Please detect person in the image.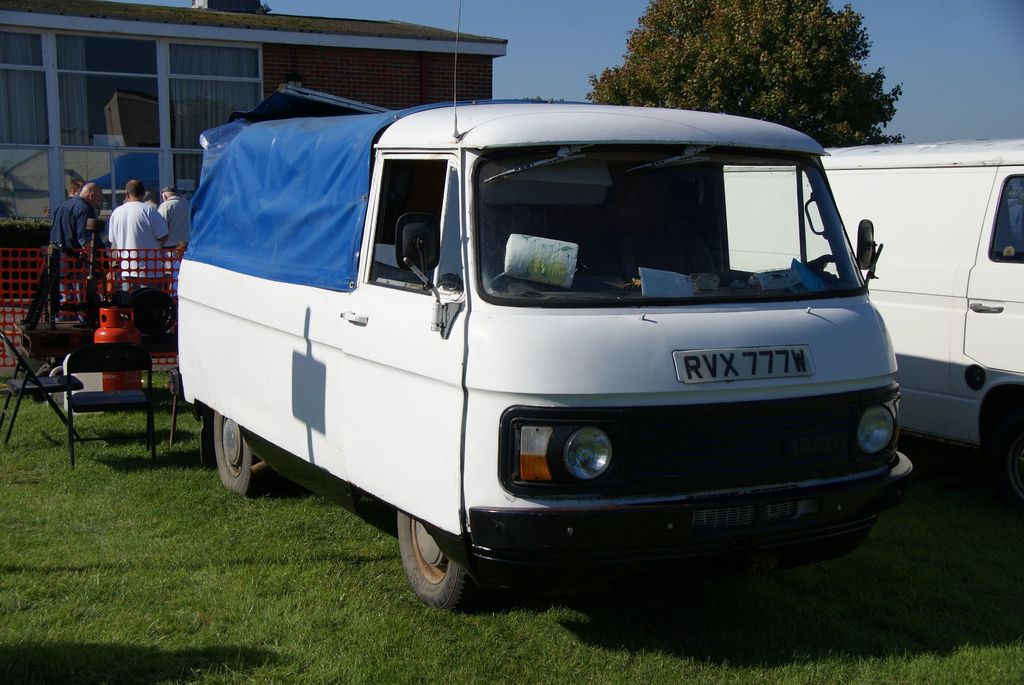
61:177:84:203.
